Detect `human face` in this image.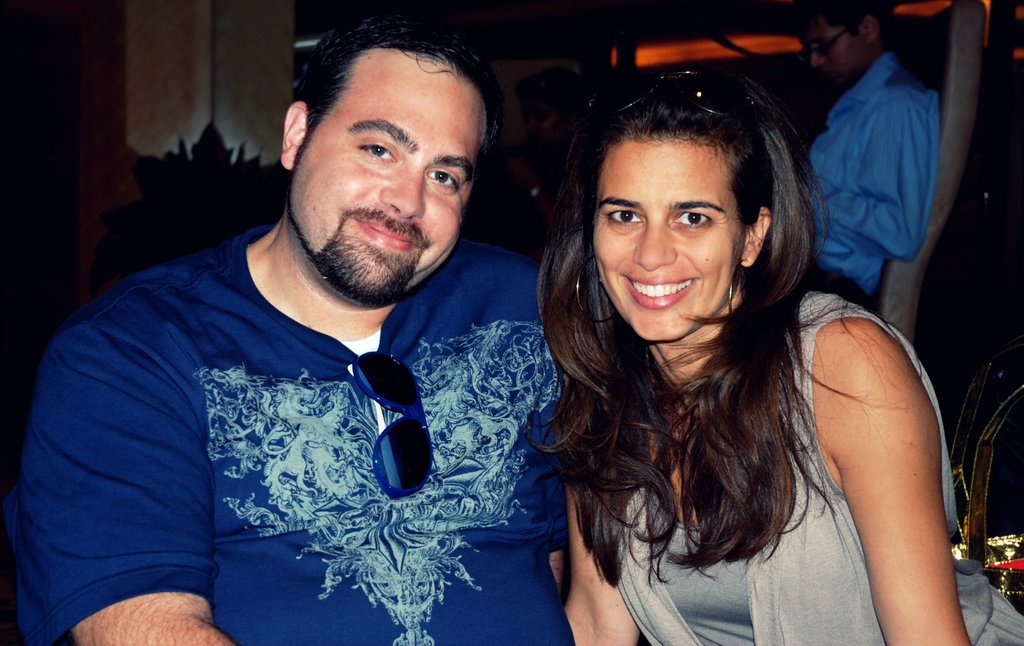
Detection: select_region(294, 46, 484, 290).
